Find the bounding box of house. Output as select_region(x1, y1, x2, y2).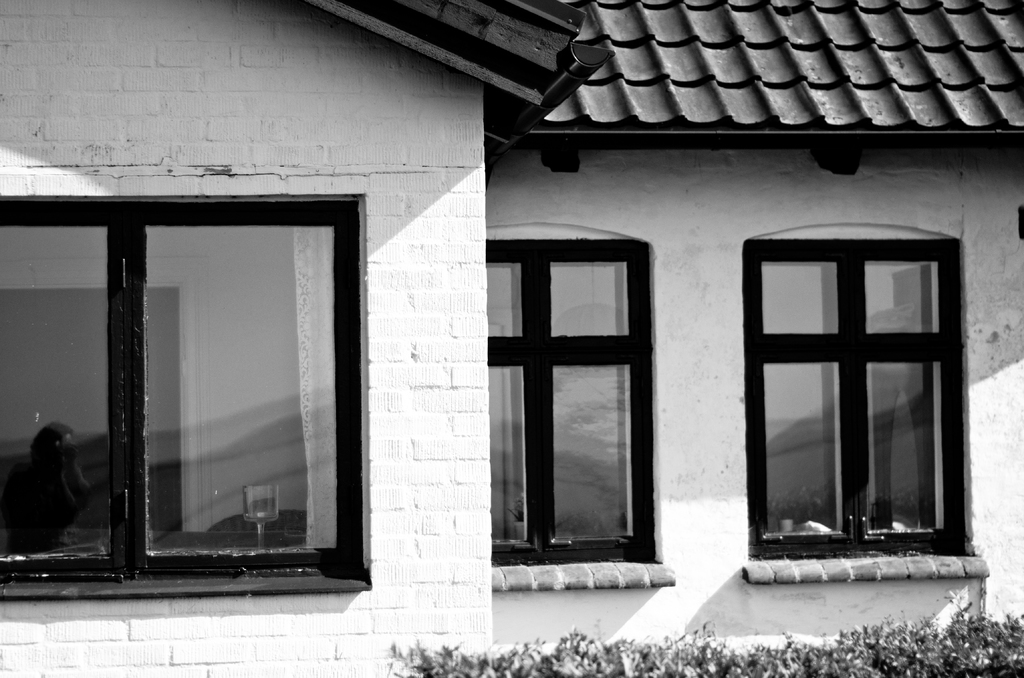
select_region(0, 0, 1023, 677).
